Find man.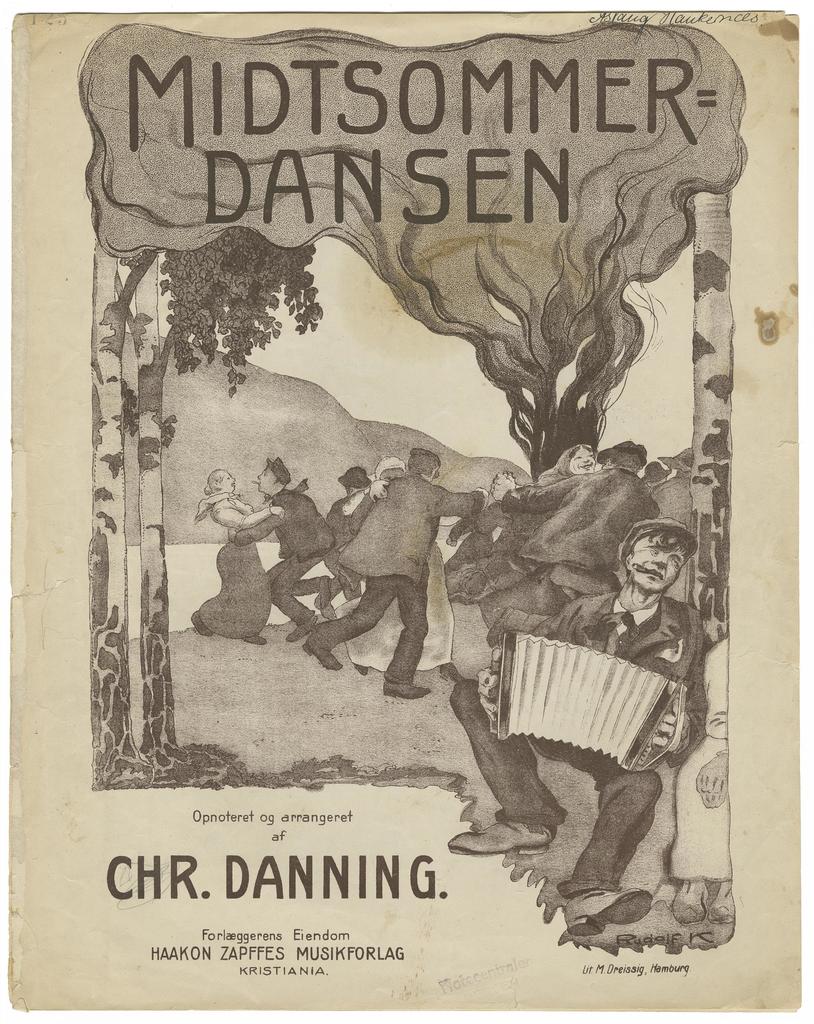
detection(296, 446, 487, 703).
